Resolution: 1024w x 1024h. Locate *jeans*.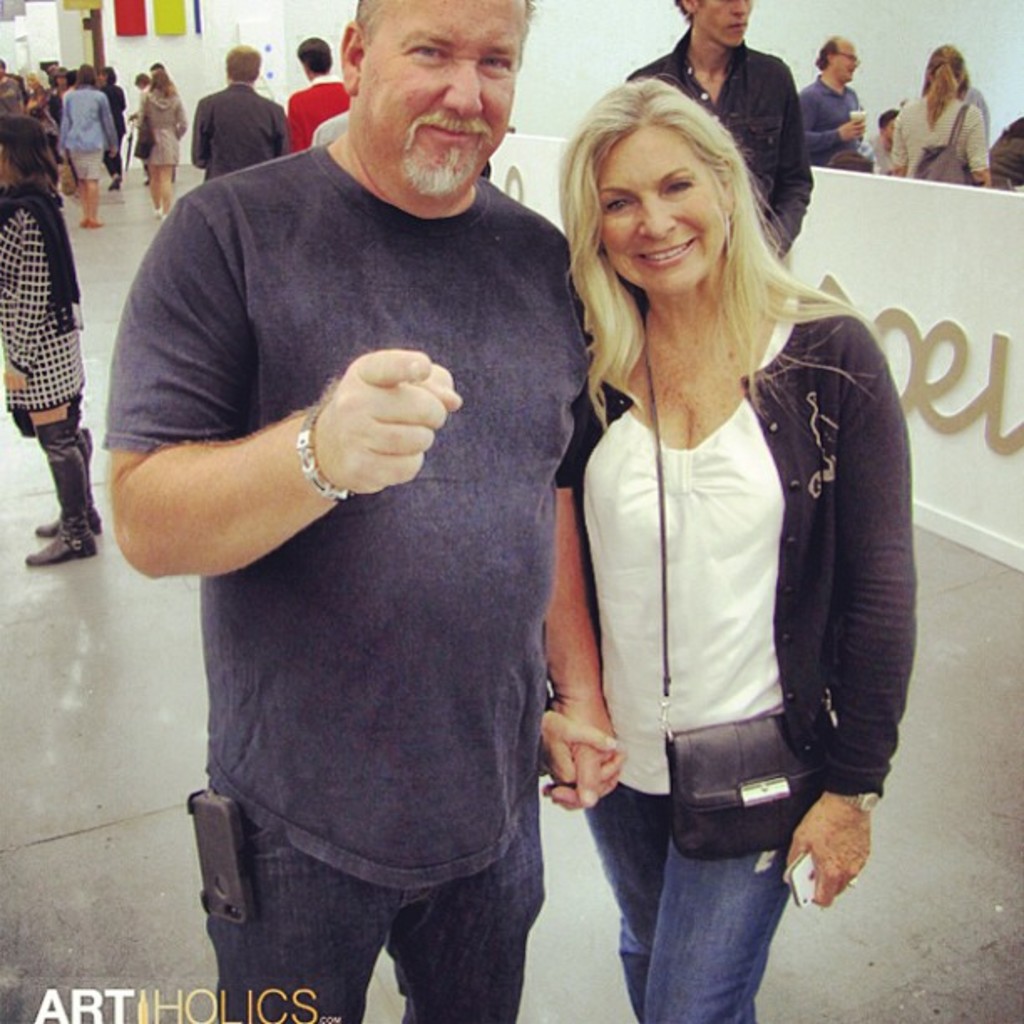
{"x1": 207, "y1": 832, "x2": 549, "y2": 1022}.
